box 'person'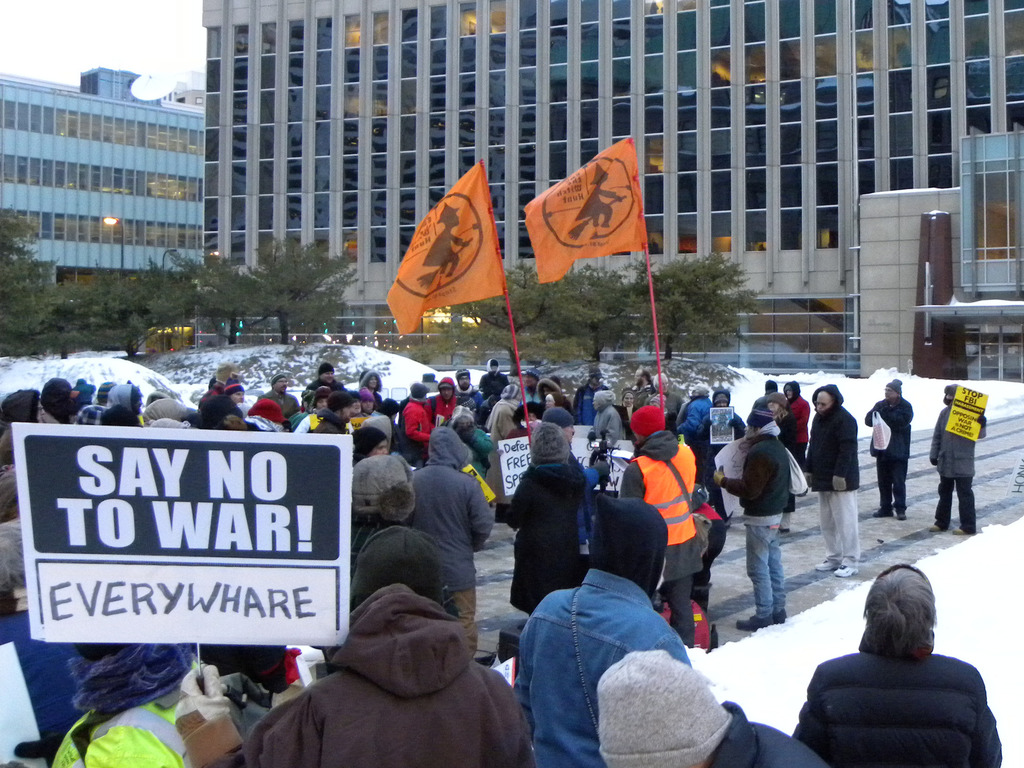
350:388:372:431
